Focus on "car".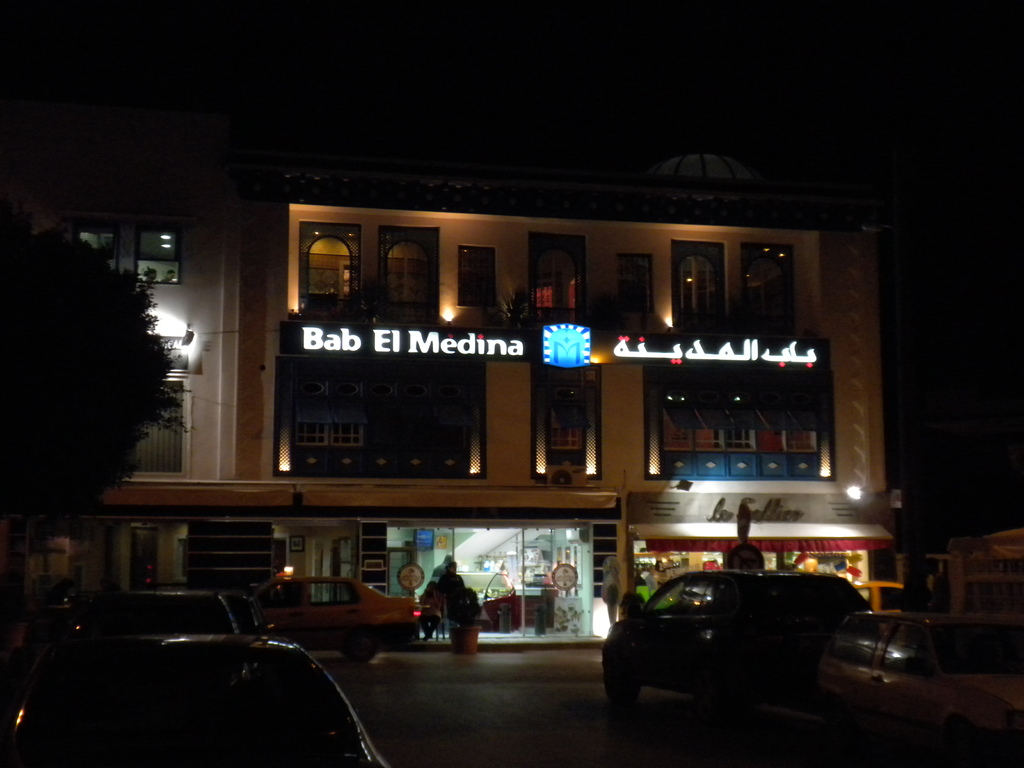
Focused at x1=250 y1=574 x2=419 y2=662.
